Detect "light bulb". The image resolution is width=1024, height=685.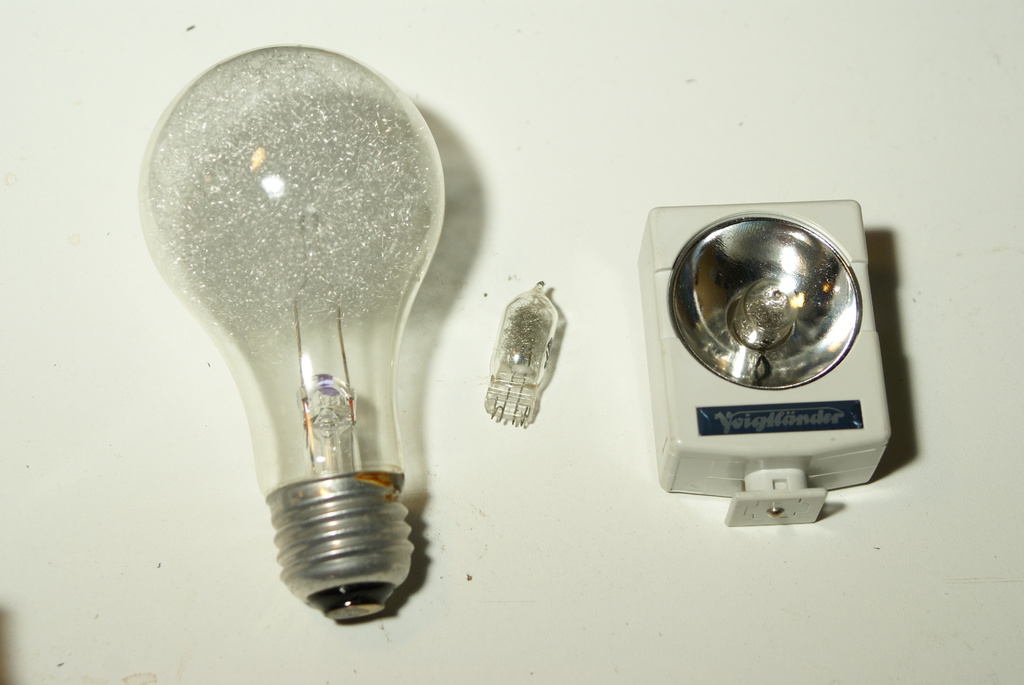
[141,45,444,622].
